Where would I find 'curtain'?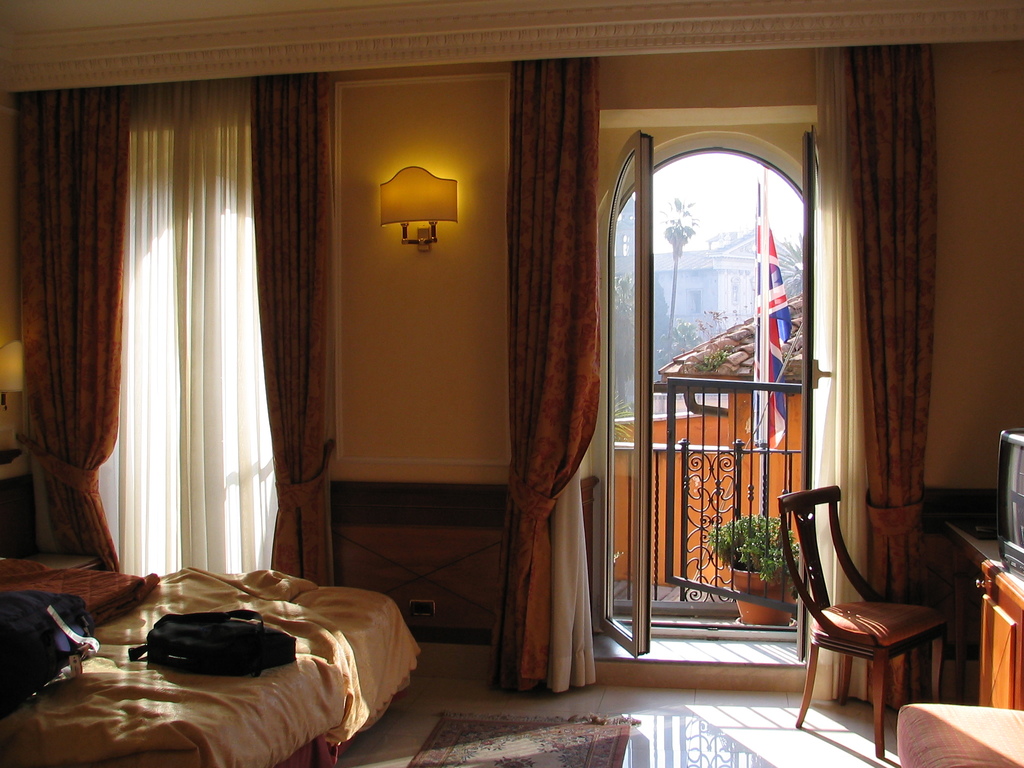
At [490, 56, 602, 696].
